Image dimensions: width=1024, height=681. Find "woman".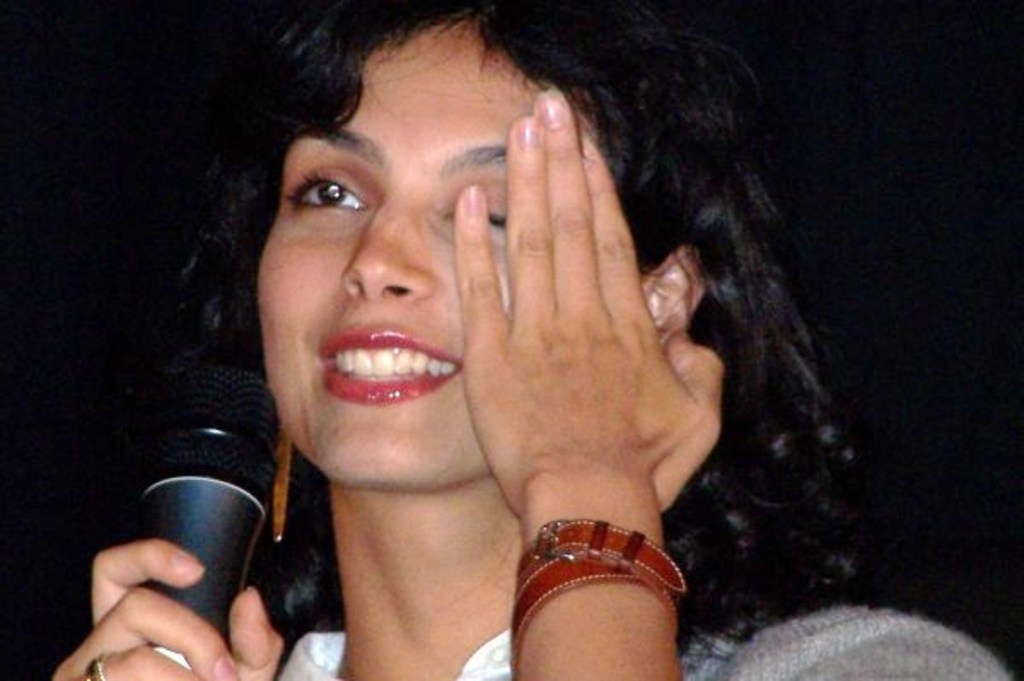
[left=51, top=0, right=1010, bottom=679].
